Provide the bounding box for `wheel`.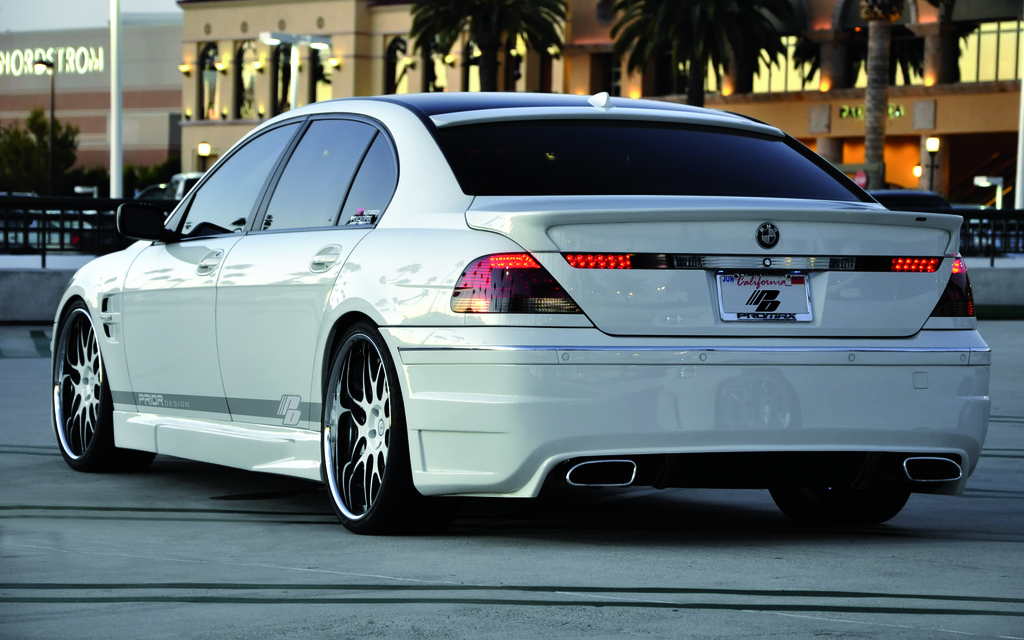
776/484/911/513.
